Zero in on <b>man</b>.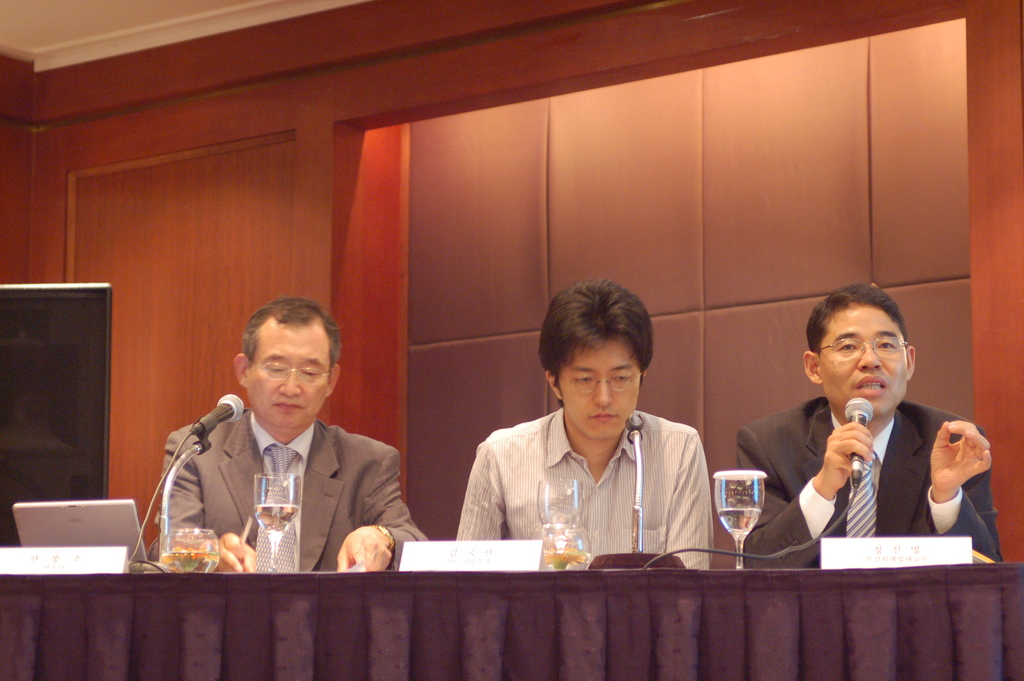
Zeroed in: box(735, 282, 1002, 568).
